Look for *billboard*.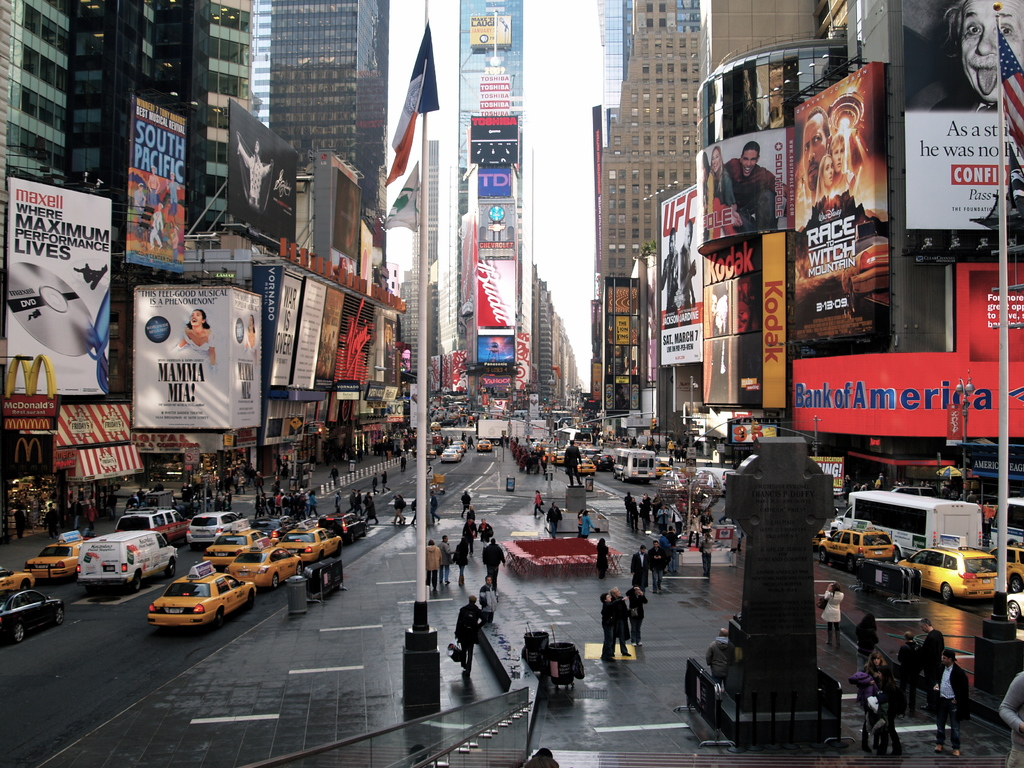
Found: pyautogui.locateOnScreen(696, 127, 789, 252).
